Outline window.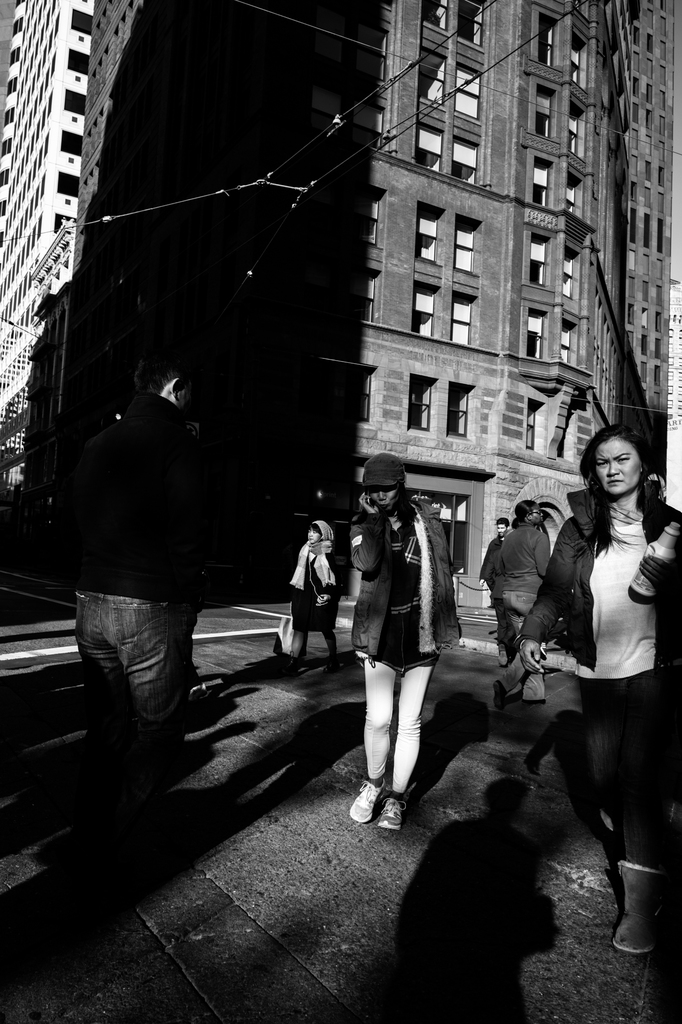
Outline: crop(566, 172, 585, 217).
